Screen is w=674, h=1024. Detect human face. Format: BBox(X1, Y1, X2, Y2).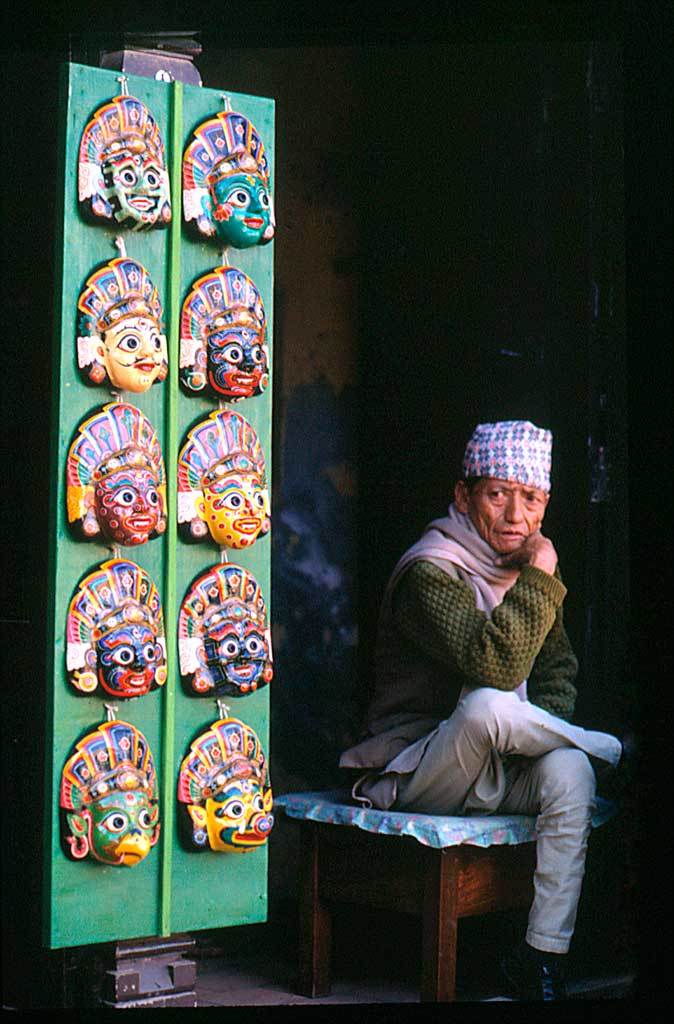
BBox(471, 480, 547, 556).
